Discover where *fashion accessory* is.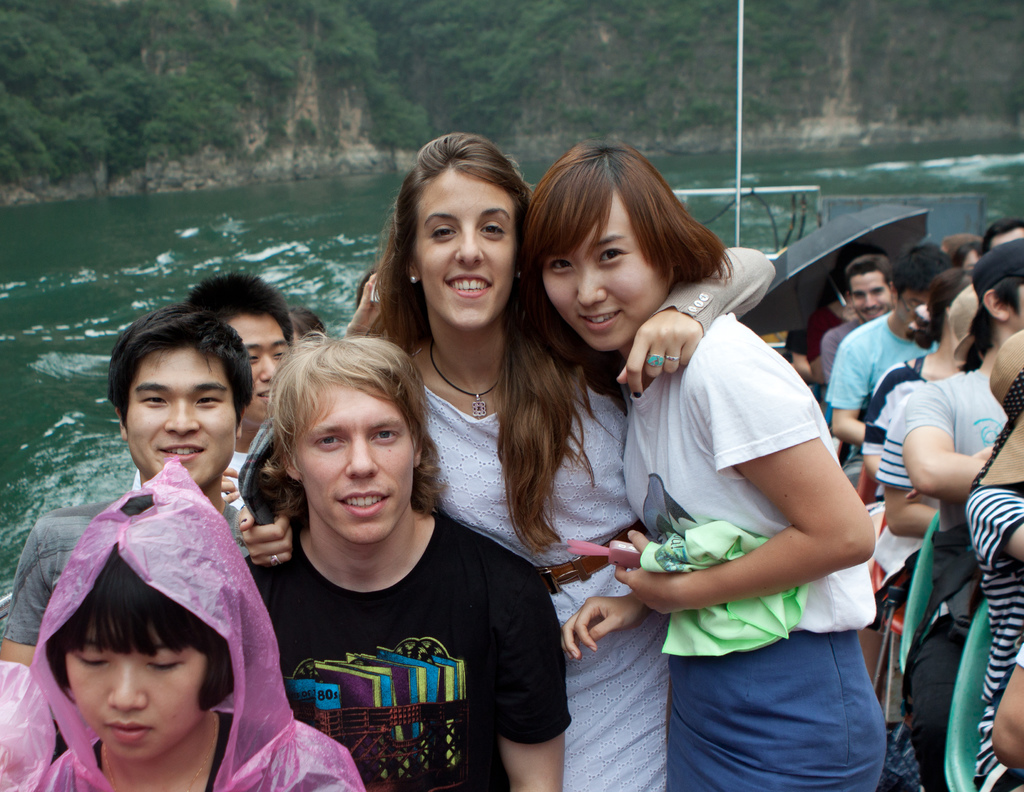
Discovered at Rect(426, 340, 505, 417).
